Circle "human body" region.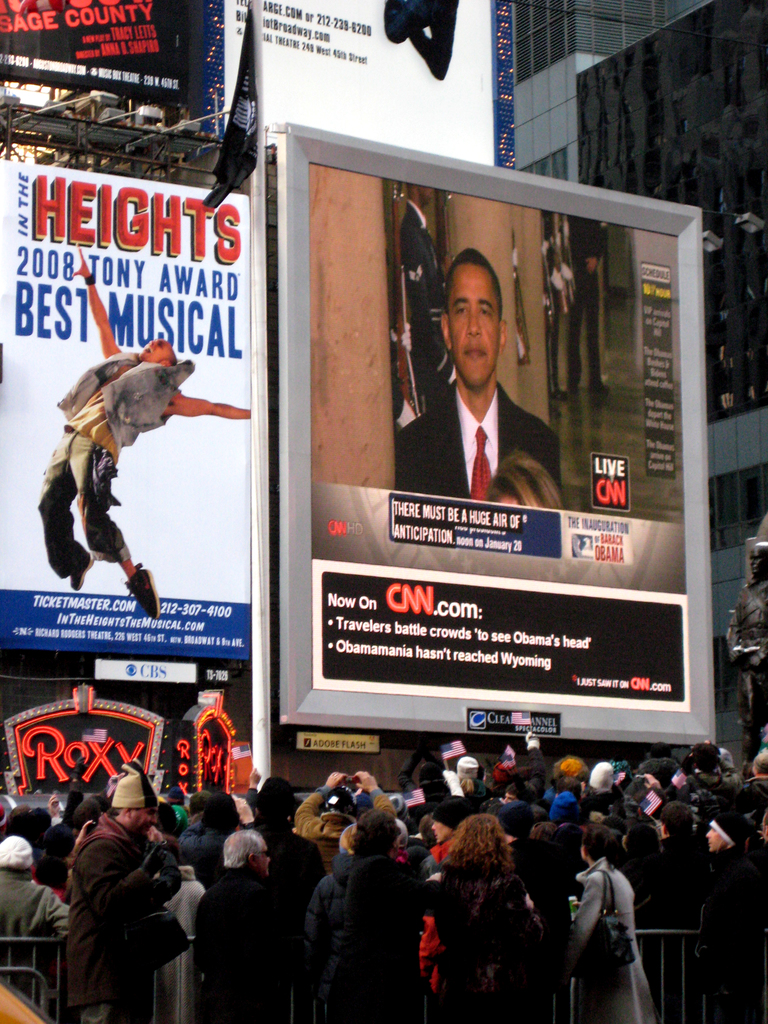
Region: locate(310, 812, 450, 1023).
